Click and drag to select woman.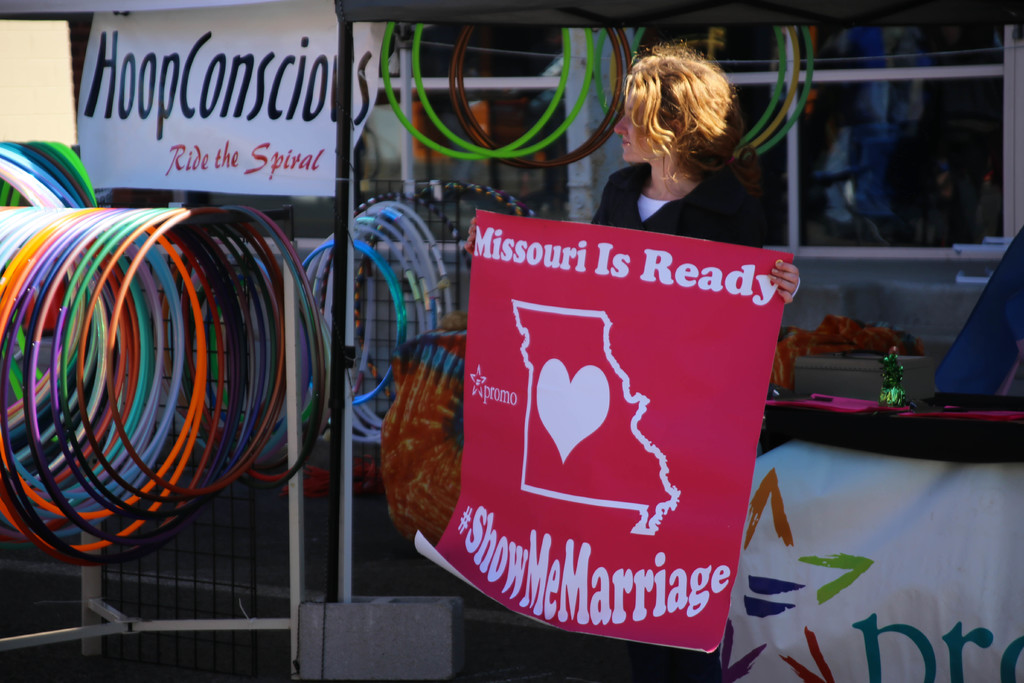
Selection: {"left": 381, "top": 54, "right": 799, "bottom": 651}.
